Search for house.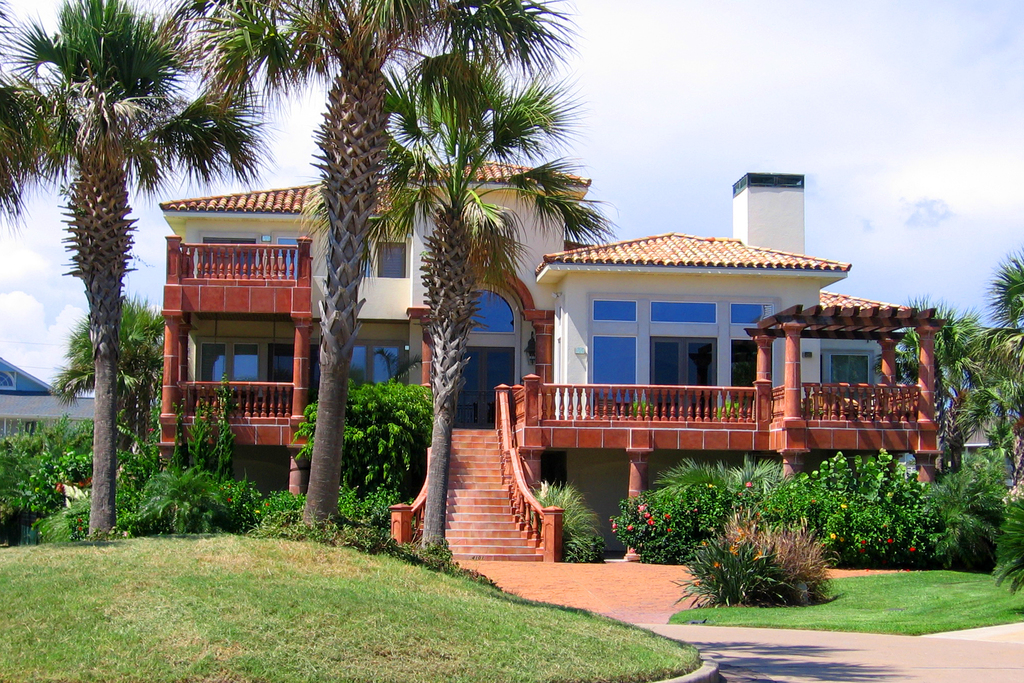
Found at [x1=0, y1=350, x2=99, y2=448].
